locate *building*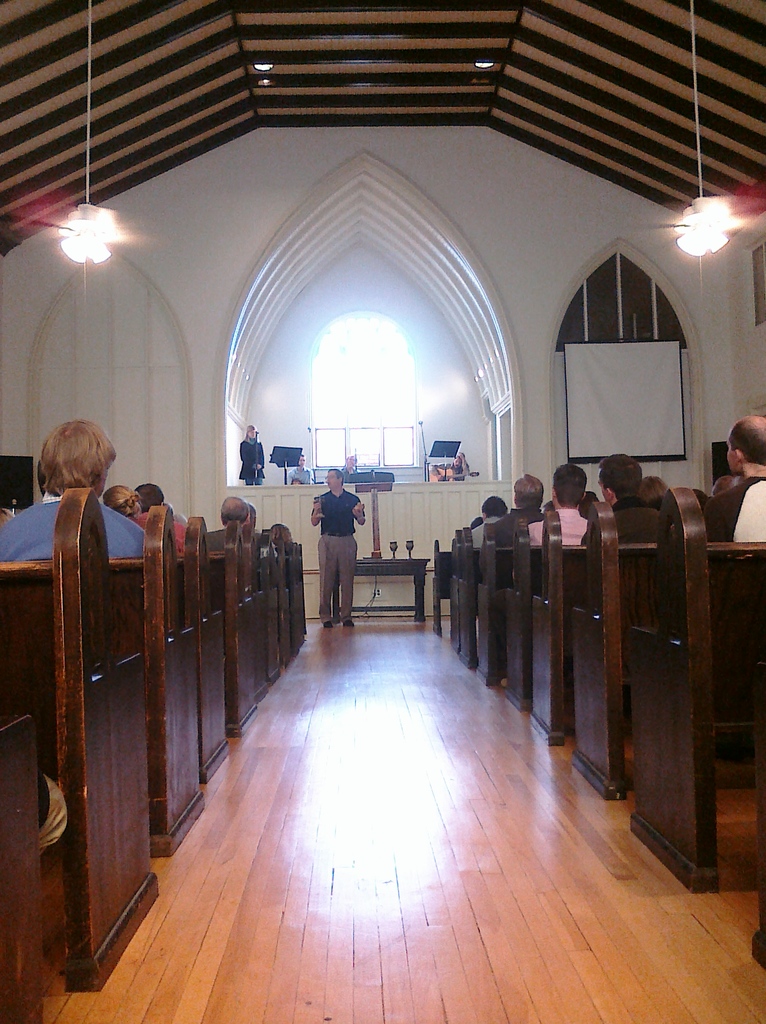
0/0/765/1023
